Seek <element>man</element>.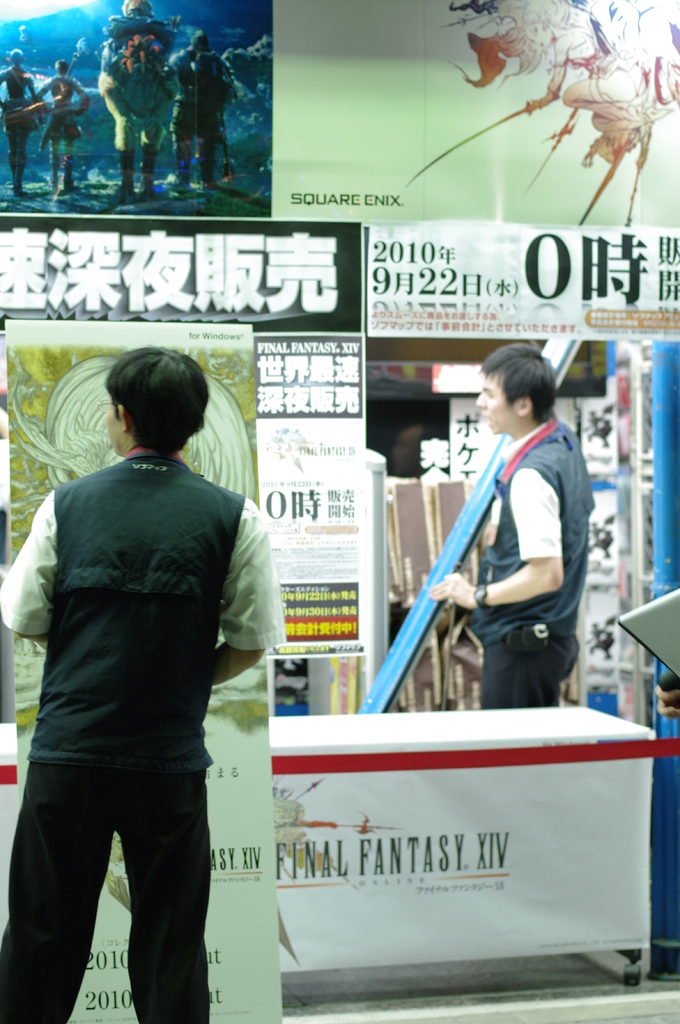
{"left": 431, "top": 344, "right": 604, "bottom": 721}.
